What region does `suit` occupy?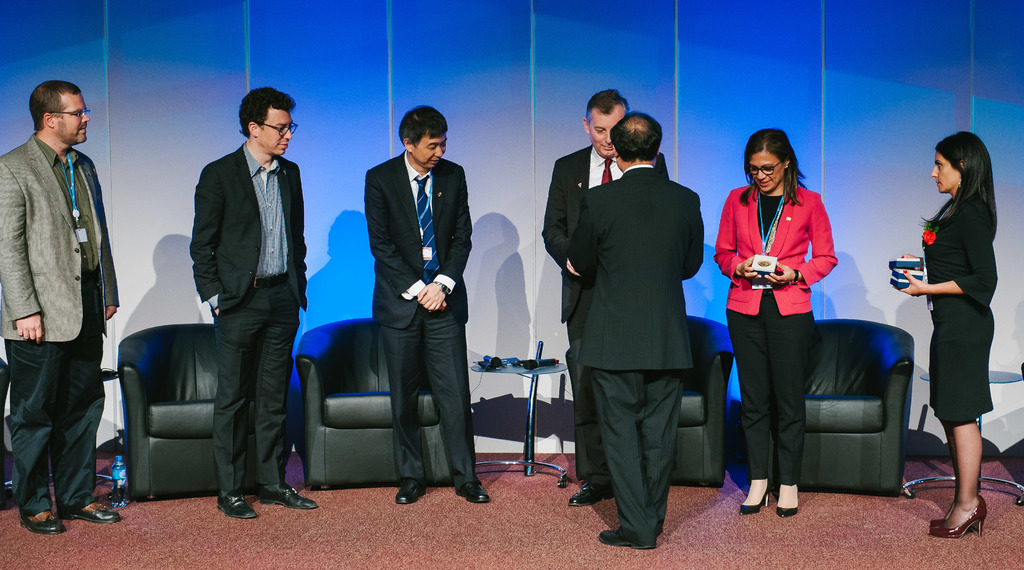
536, 143, 668, 476.
